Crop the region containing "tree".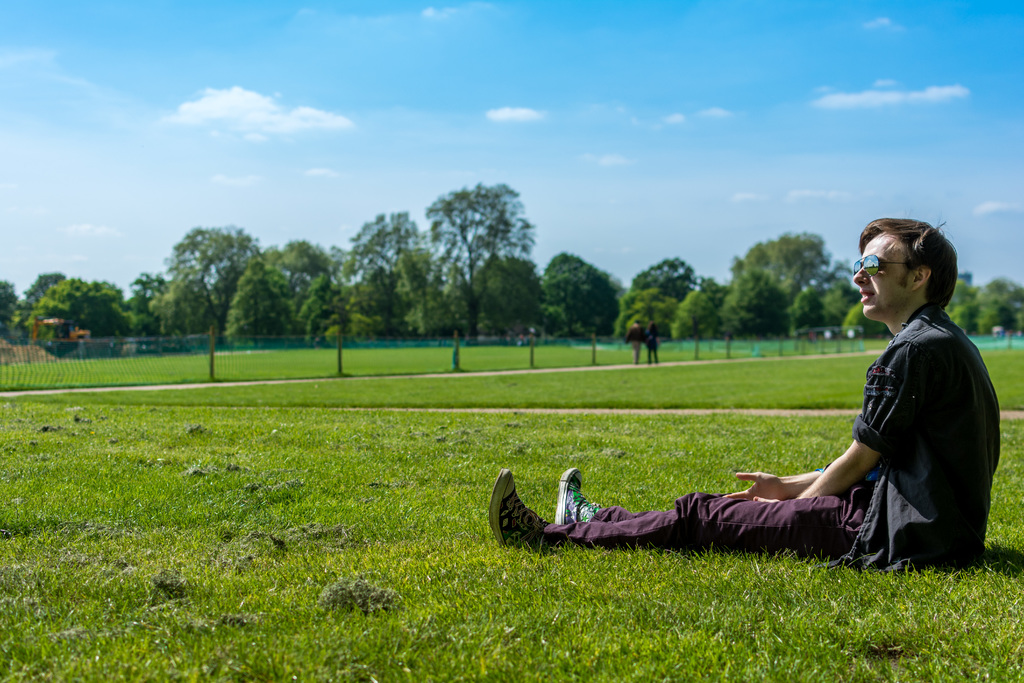
Crop region: bbox(134, 210, 275, 351).
